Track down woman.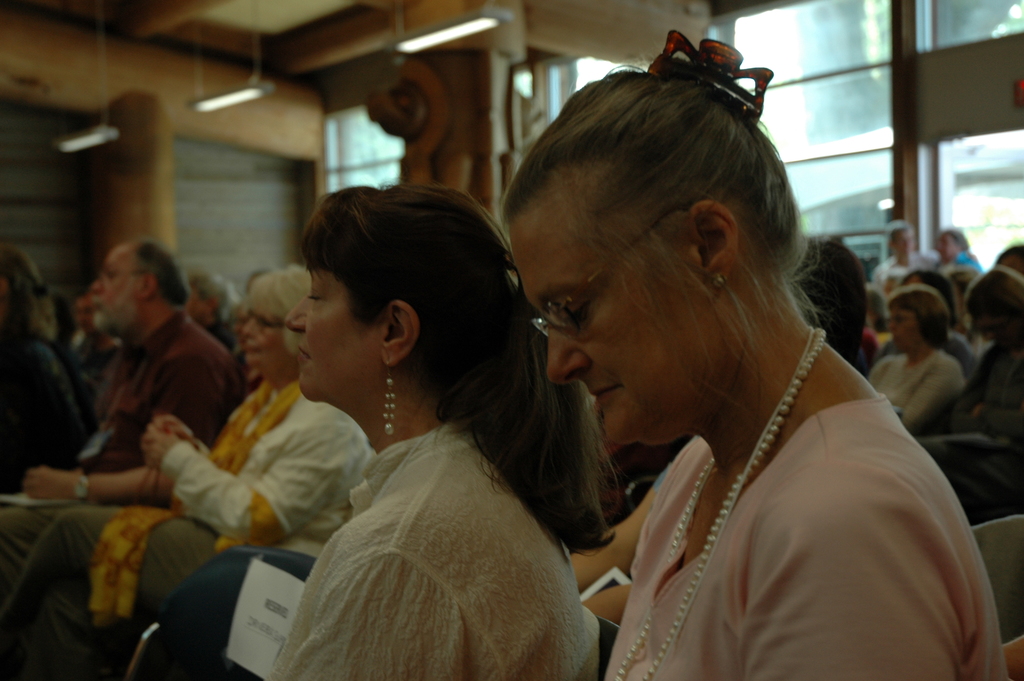
Tracked to box=[2, 259, 371, 680].
